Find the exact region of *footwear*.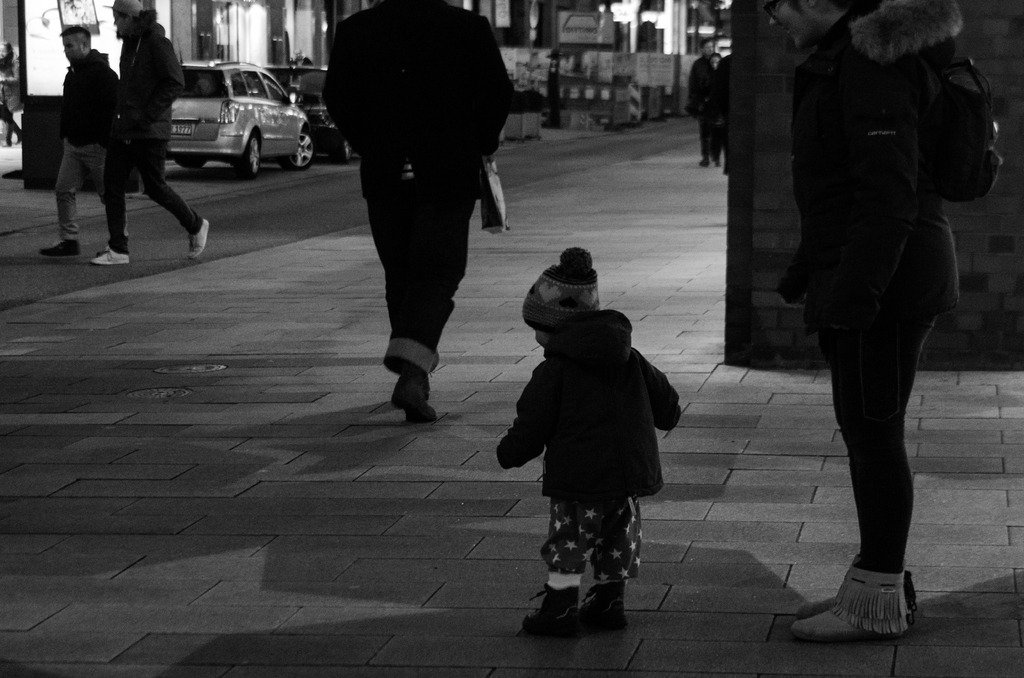
Exact region: <bbox>45, 234, 83, 257</bbox>.
